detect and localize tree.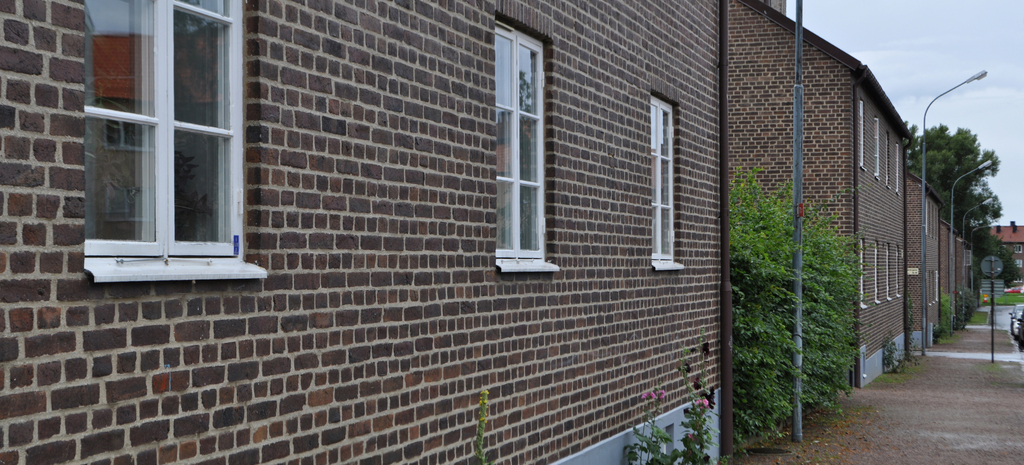
Localized at (left=475, top=380, right=496, bottom=464).
